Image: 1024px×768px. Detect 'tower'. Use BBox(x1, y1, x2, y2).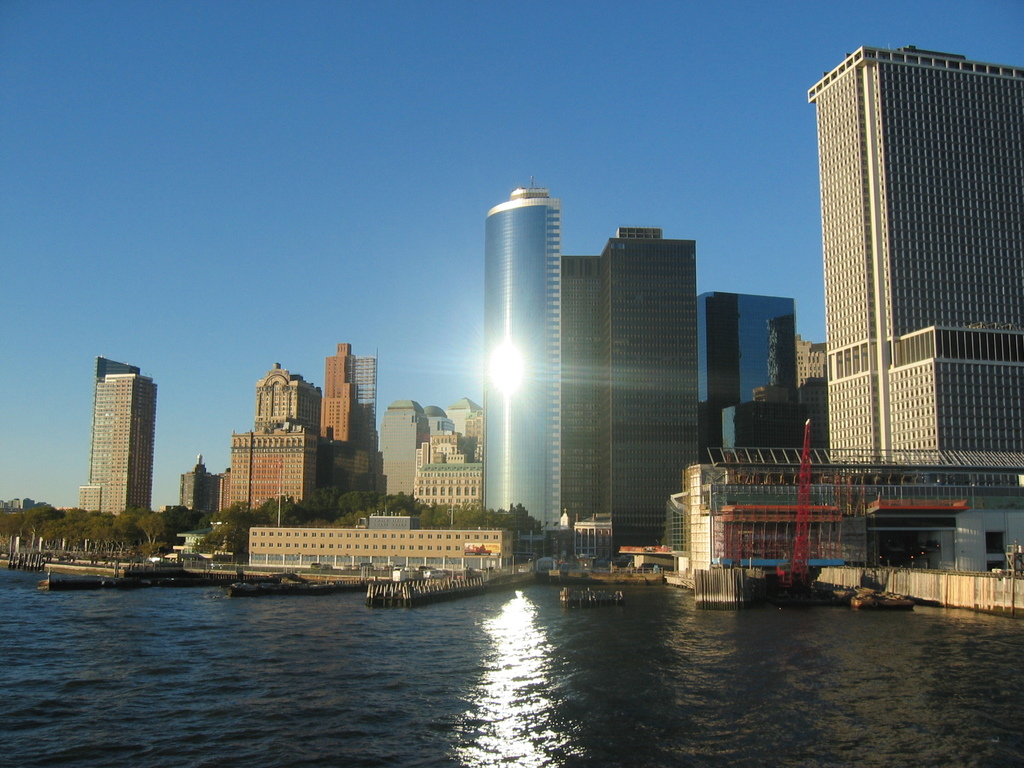
BBox(444, 400, 479, 430).
